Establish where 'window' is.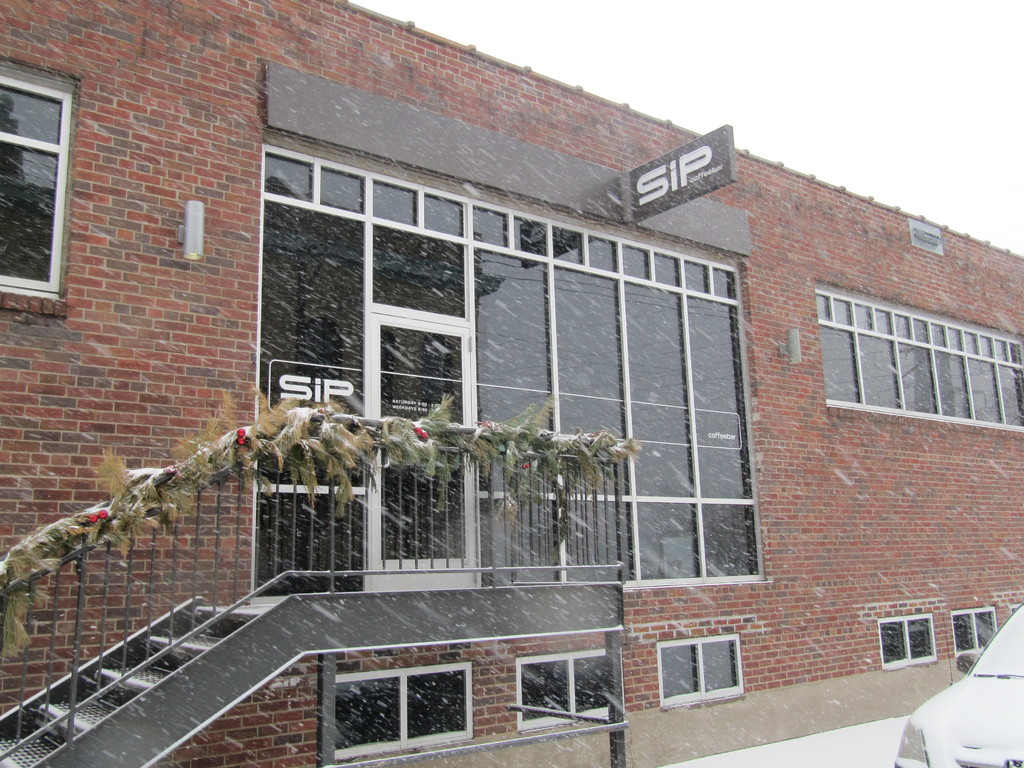
Established at l=820, t=307, r=1023, b=430.
